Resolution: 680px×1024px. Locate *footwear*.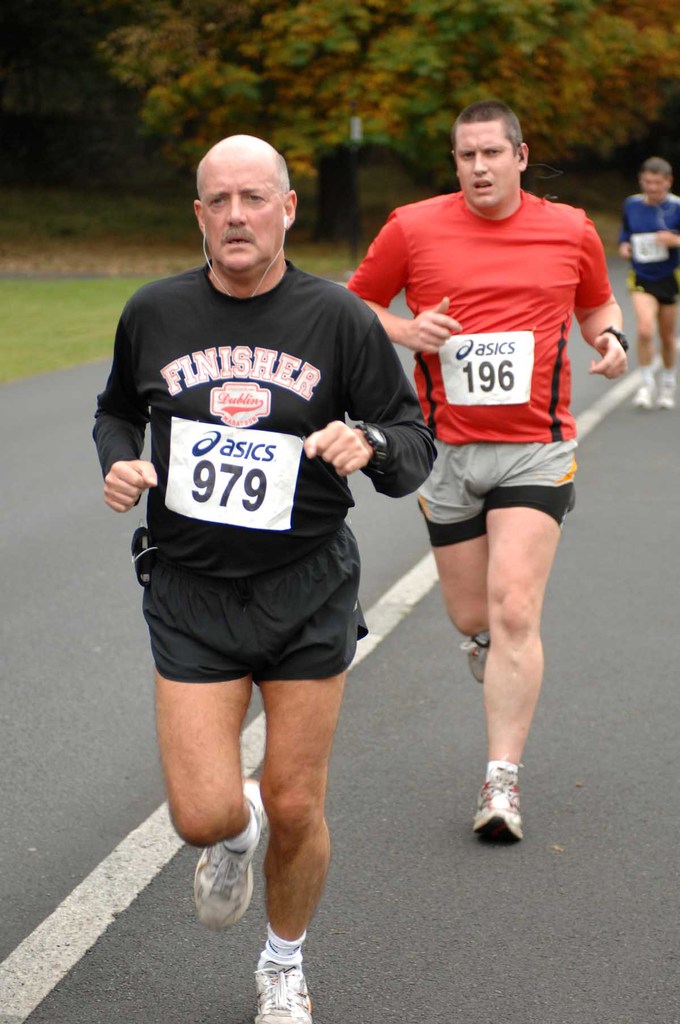
pyautogui.locateOnScreen(473, 764, 524, 841).
